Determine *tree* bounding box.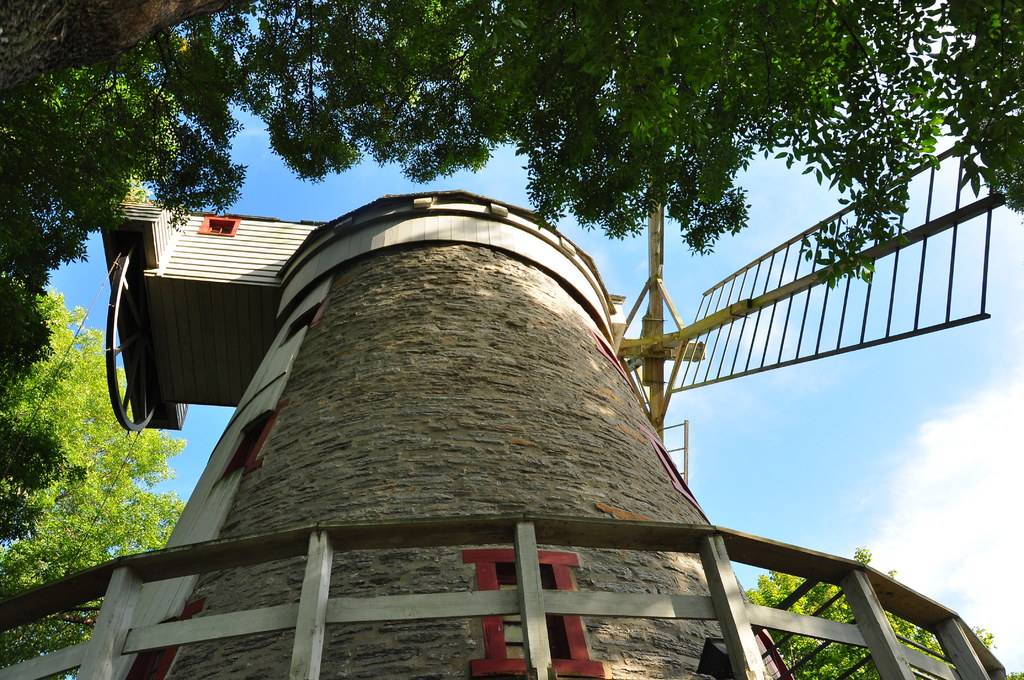
Determined: (0, 495, 189, 679).
